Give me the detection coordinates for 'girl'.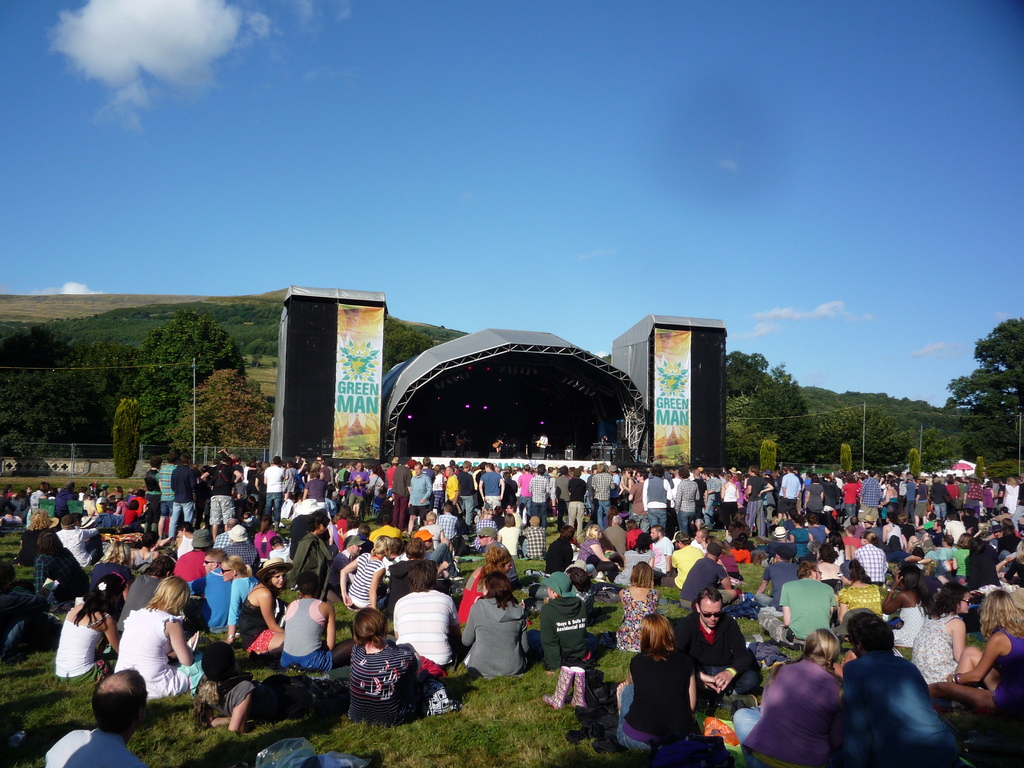
pyautogui.locateOnScreen(933, 584, 1023, 726).
